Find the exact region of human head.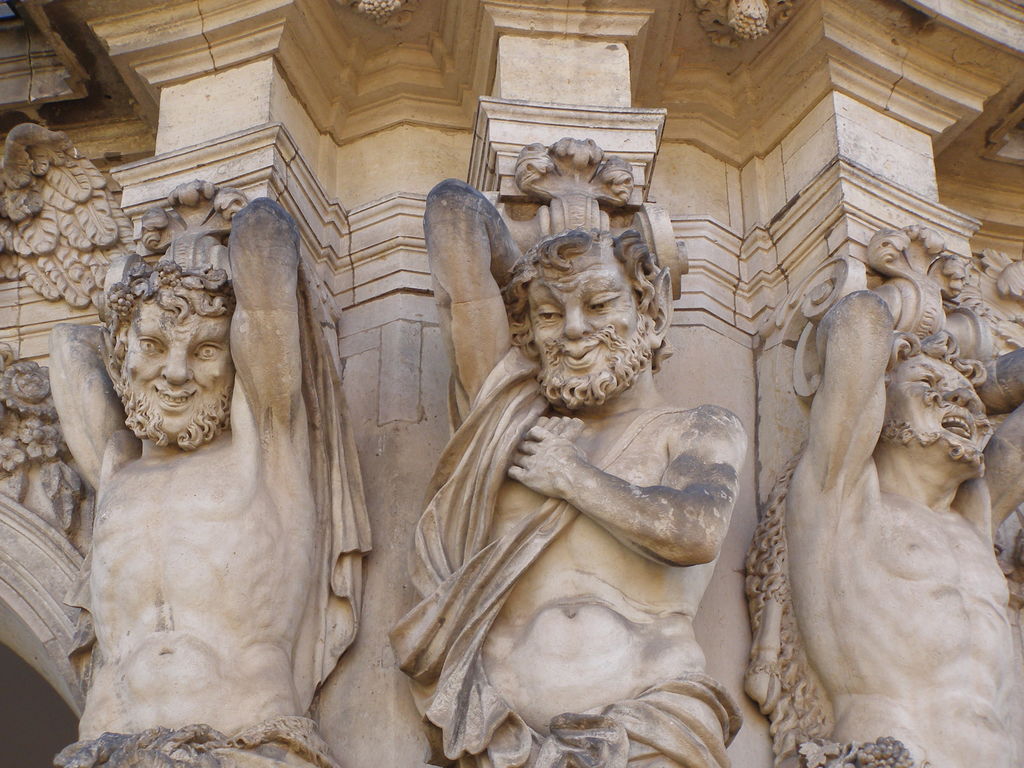
Exact region: select_region(502, 232, 675, 409).
